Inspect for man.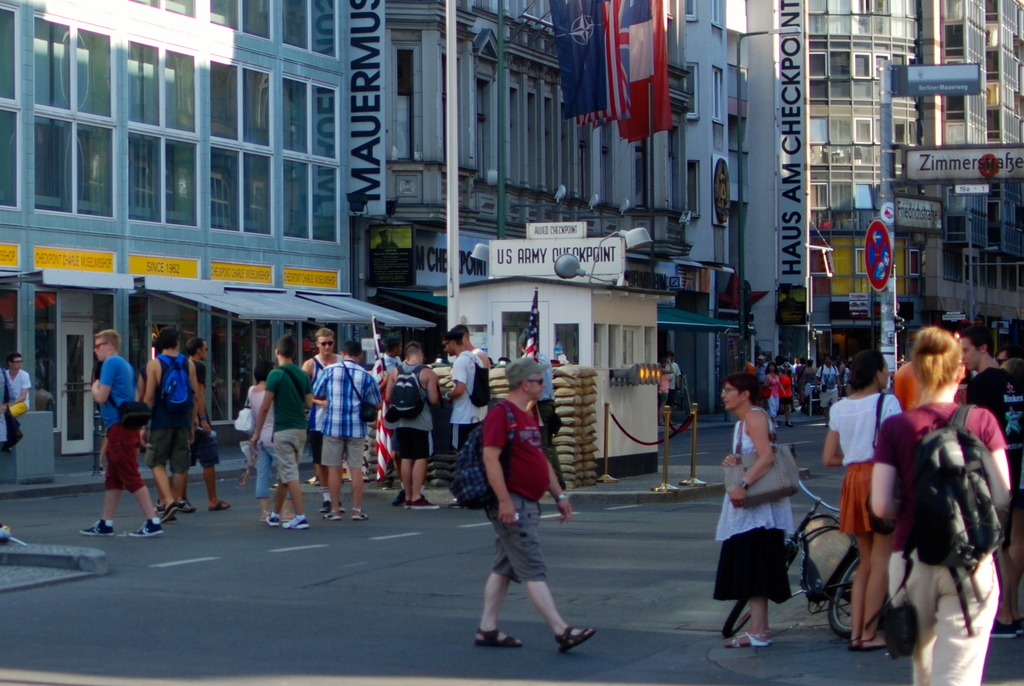
Inspection: <box>961,315,1011,427</box>.
